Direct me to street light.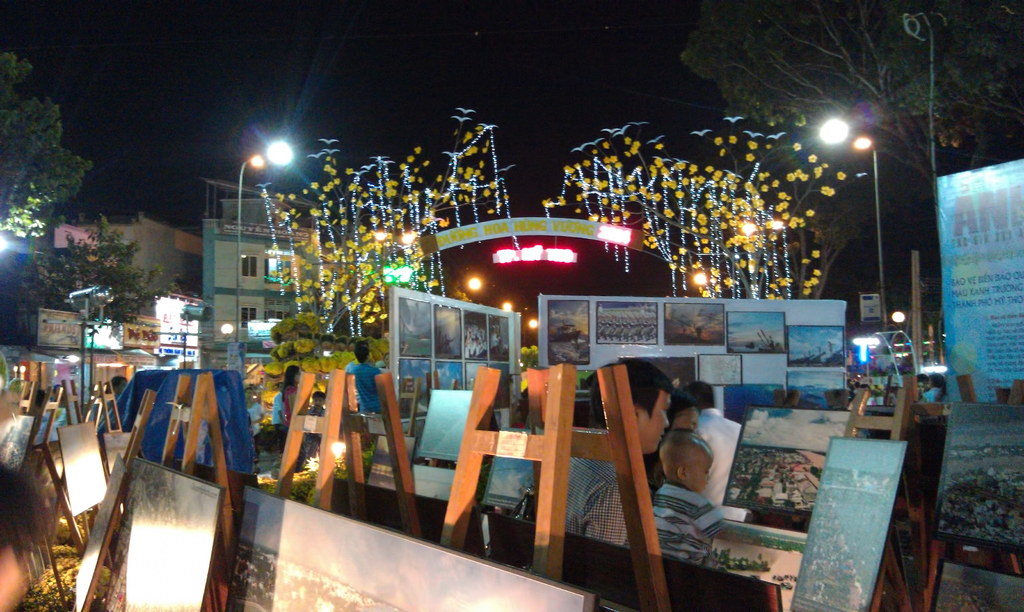
Direction: (x1=212, y1=320, x2=237, y2=371).
